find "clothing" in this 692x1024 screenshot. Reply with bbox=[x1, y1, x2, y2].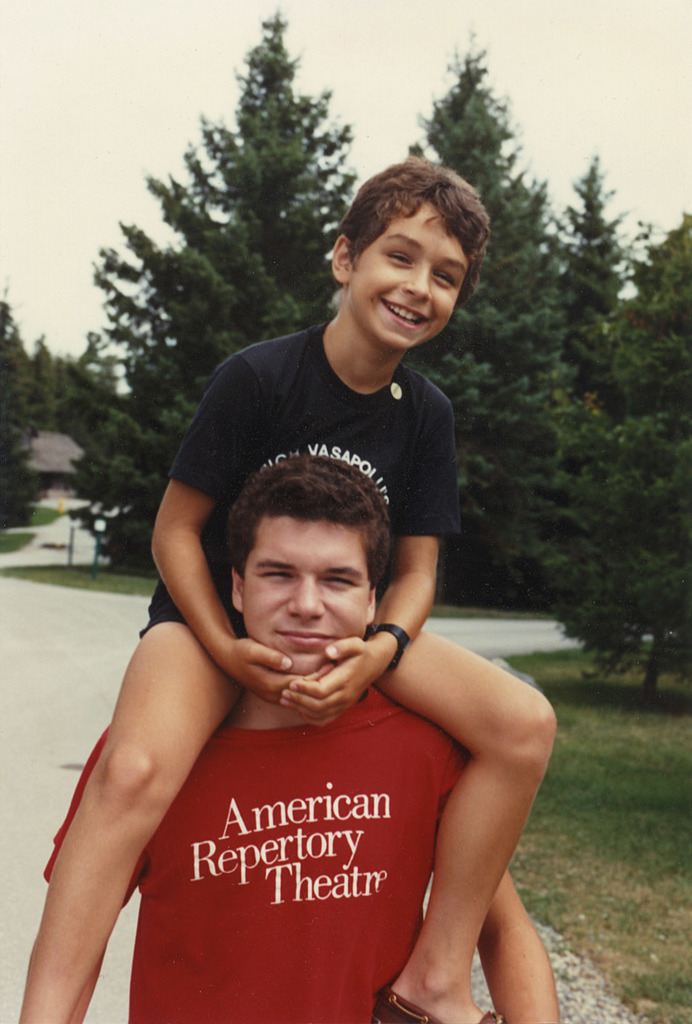
bbox=[43, 688, 474, 1023].
